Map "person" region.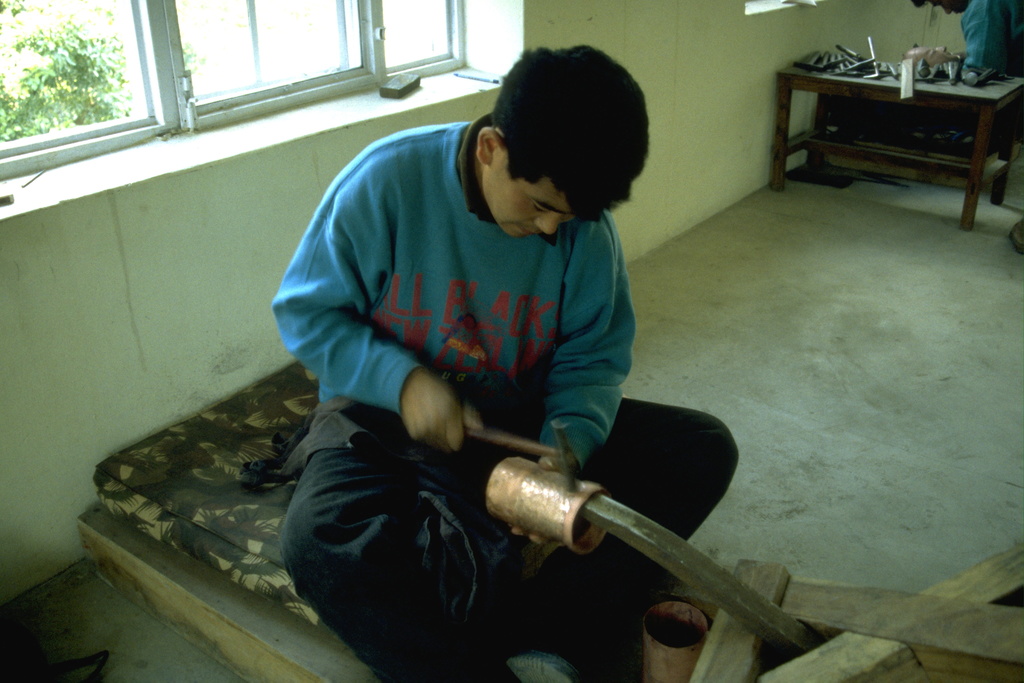
Mapped to [x1=247, y1=101, x2=821, y2=643].
